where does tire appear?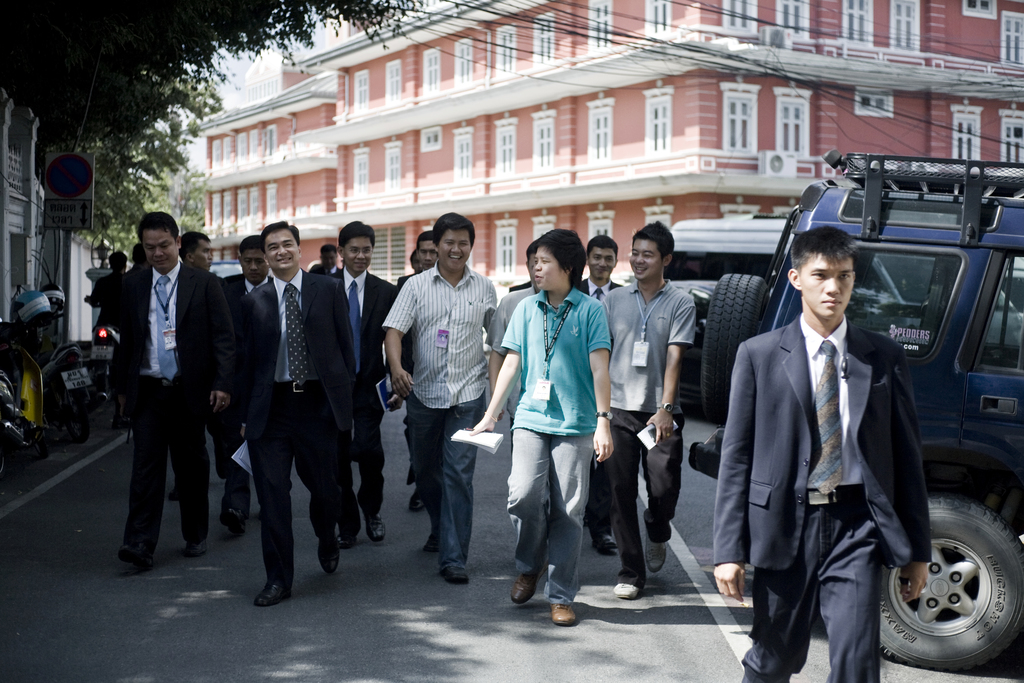
Appears at box=[701, 274, 769, 421].
